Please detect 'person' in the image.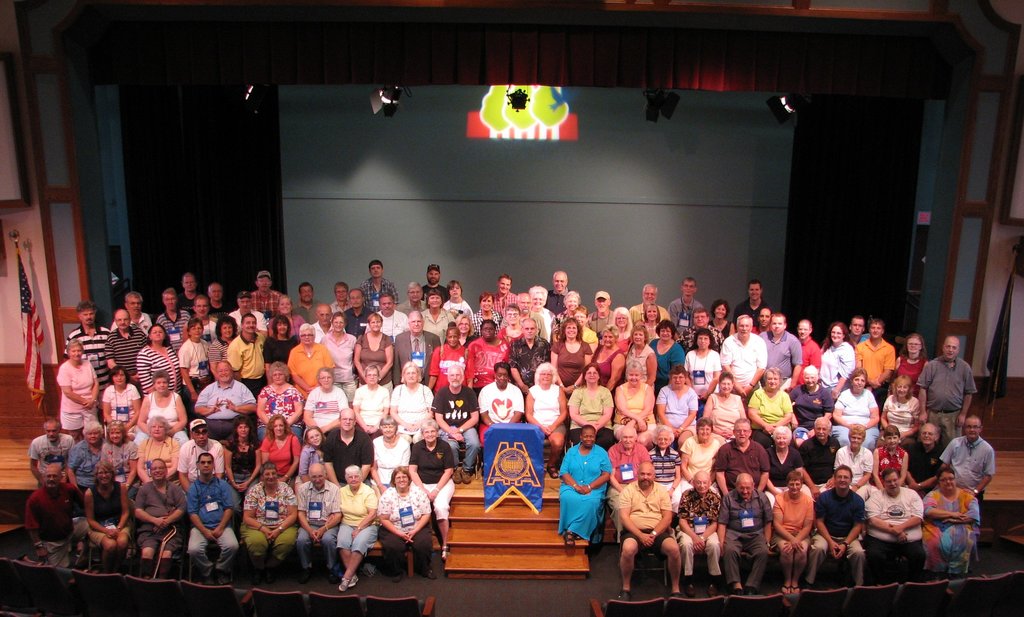
<bbox>230, 291, 269, 335</bbox>.
